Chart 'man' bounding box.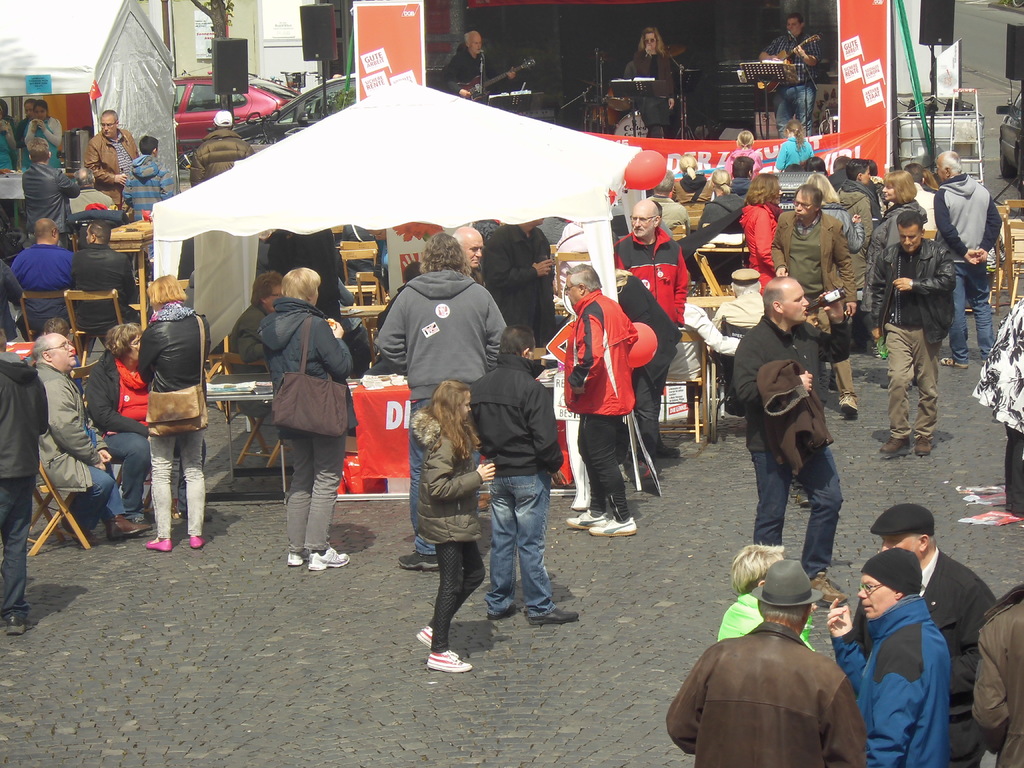
Charted: [x1=872, y1=209, x2=954, y2=460].
